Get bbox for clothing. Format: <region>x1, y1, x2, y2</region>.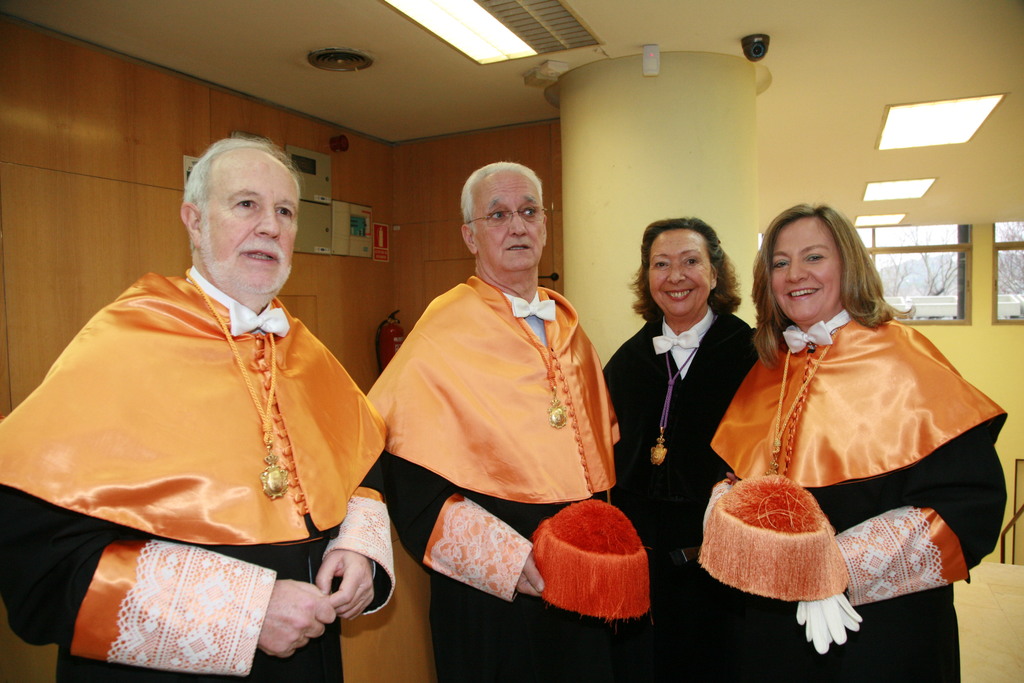
<region>12, 236, 372, 613</region>.
